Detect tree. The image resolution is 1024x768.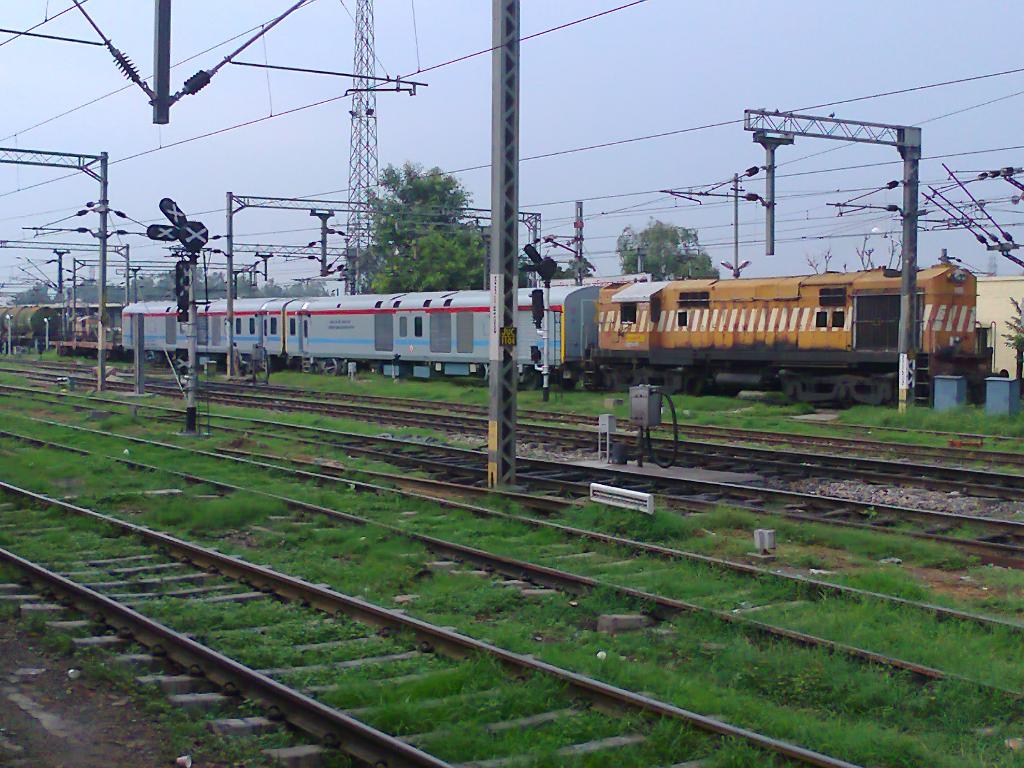
bbox=(342, 166, 540, 291).
